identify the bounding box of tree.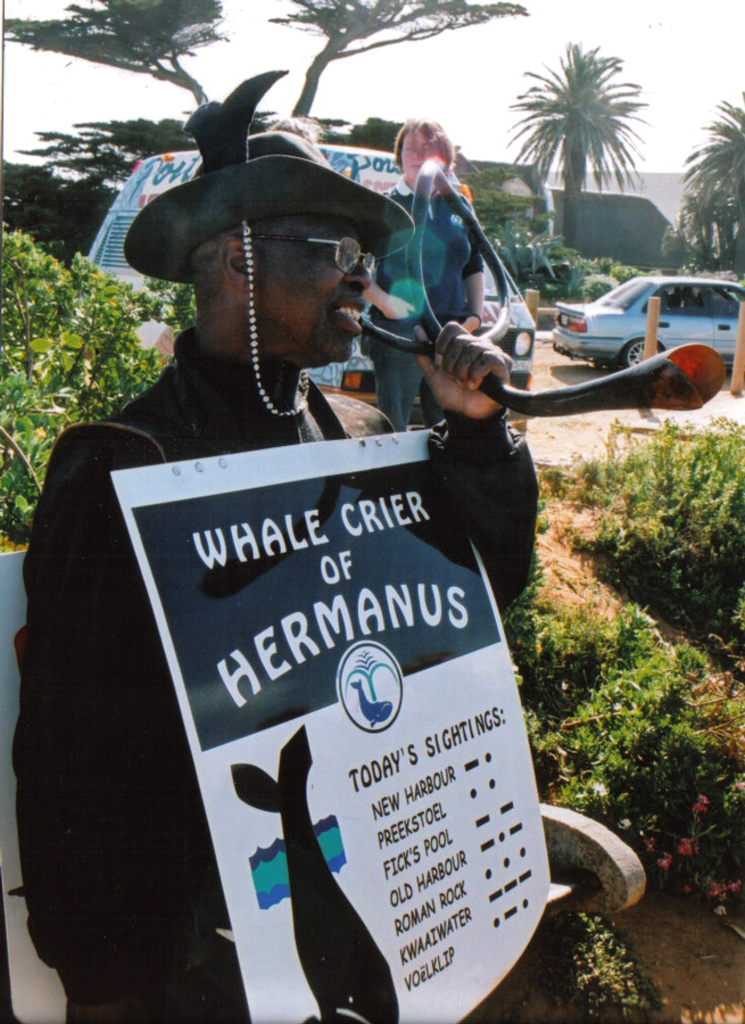
x1=510 y1=46 x2=653 y2=261.
